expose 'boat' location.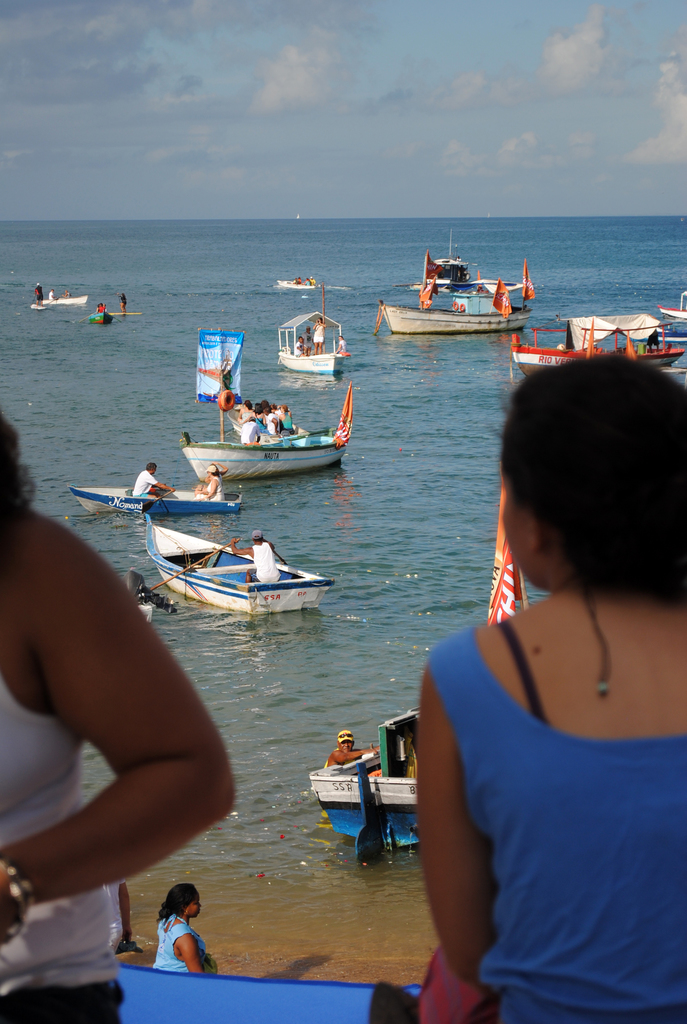
Exposed at rect(68, 486, 241, 528).
